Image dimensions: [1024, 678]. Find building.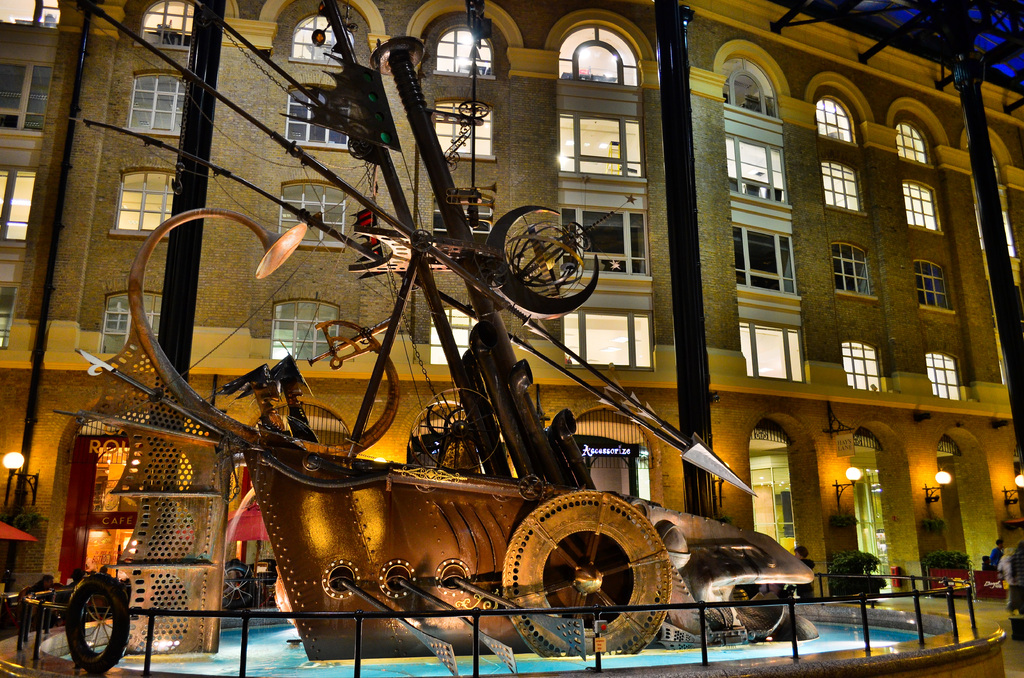
bbox(0, 0, 1023, 600).
